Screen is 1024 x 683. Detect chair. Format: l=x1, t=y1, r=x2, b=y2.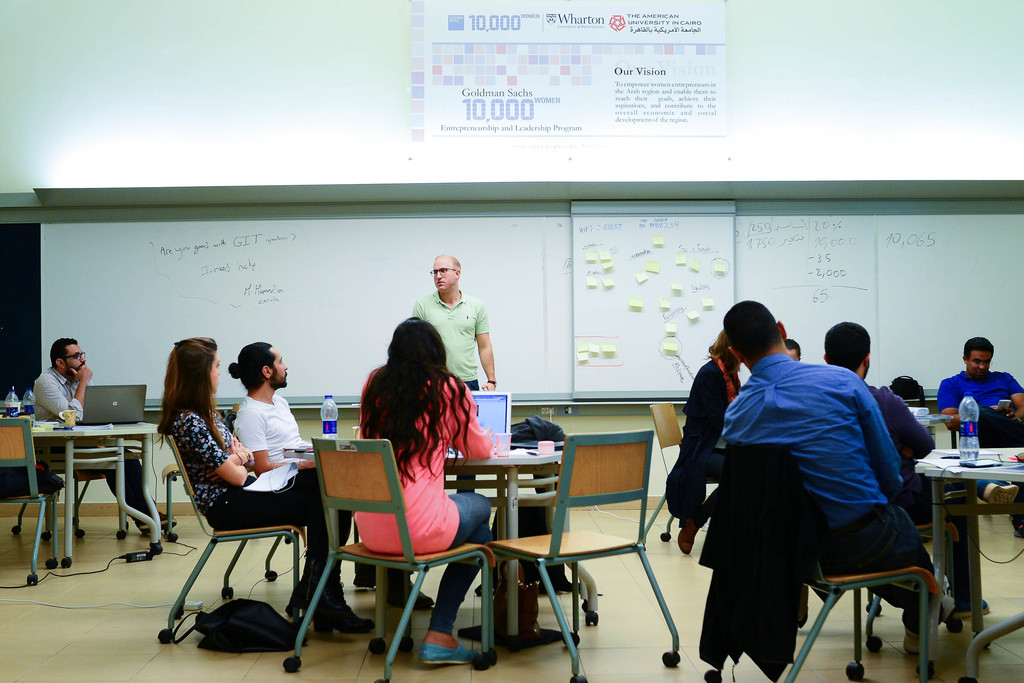
l=859, t=517, r=963, b=654.
